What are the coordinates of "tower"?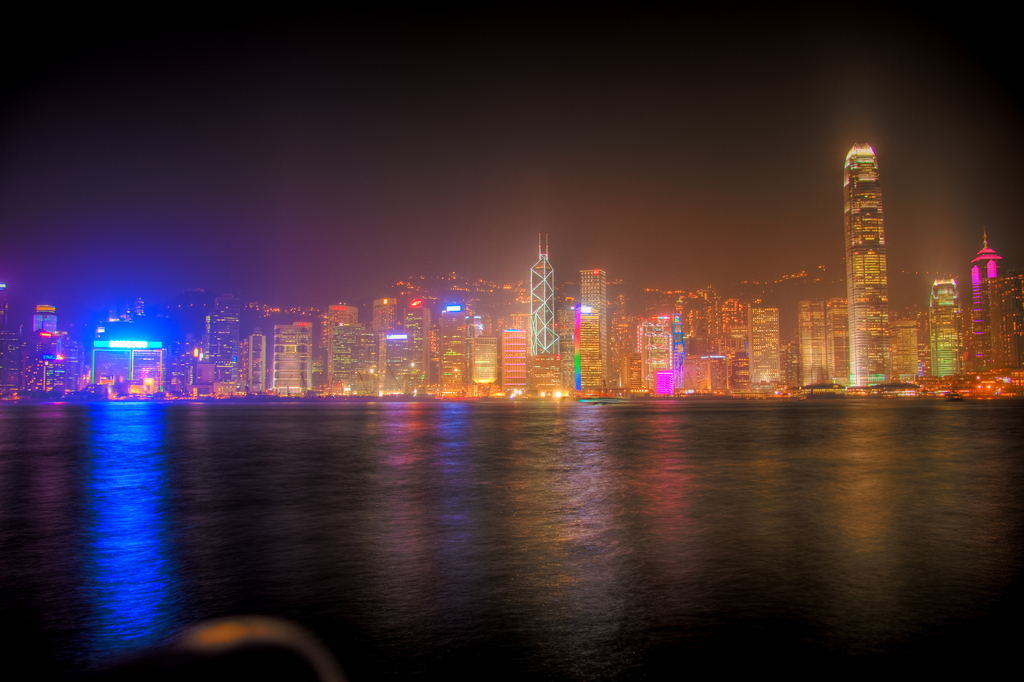
pyautogui.locateOnScreen(274, 319, 316, 401).
